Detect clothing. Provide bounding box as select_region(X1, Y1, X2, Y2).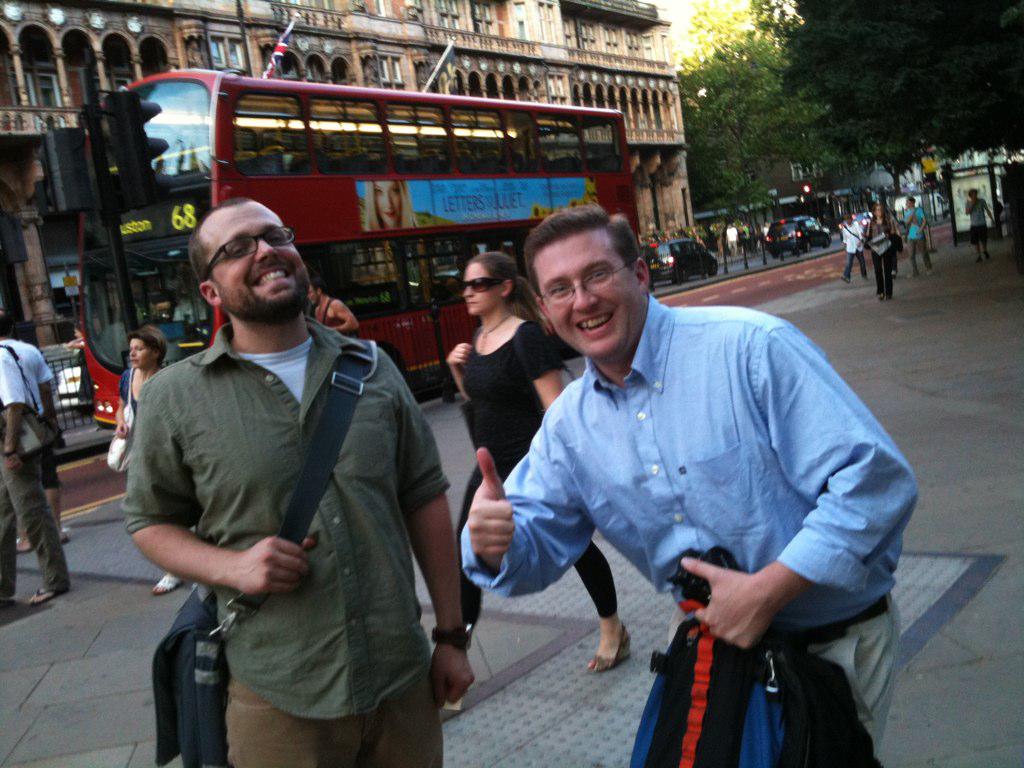
select_region(449, 321, 620, 626).
